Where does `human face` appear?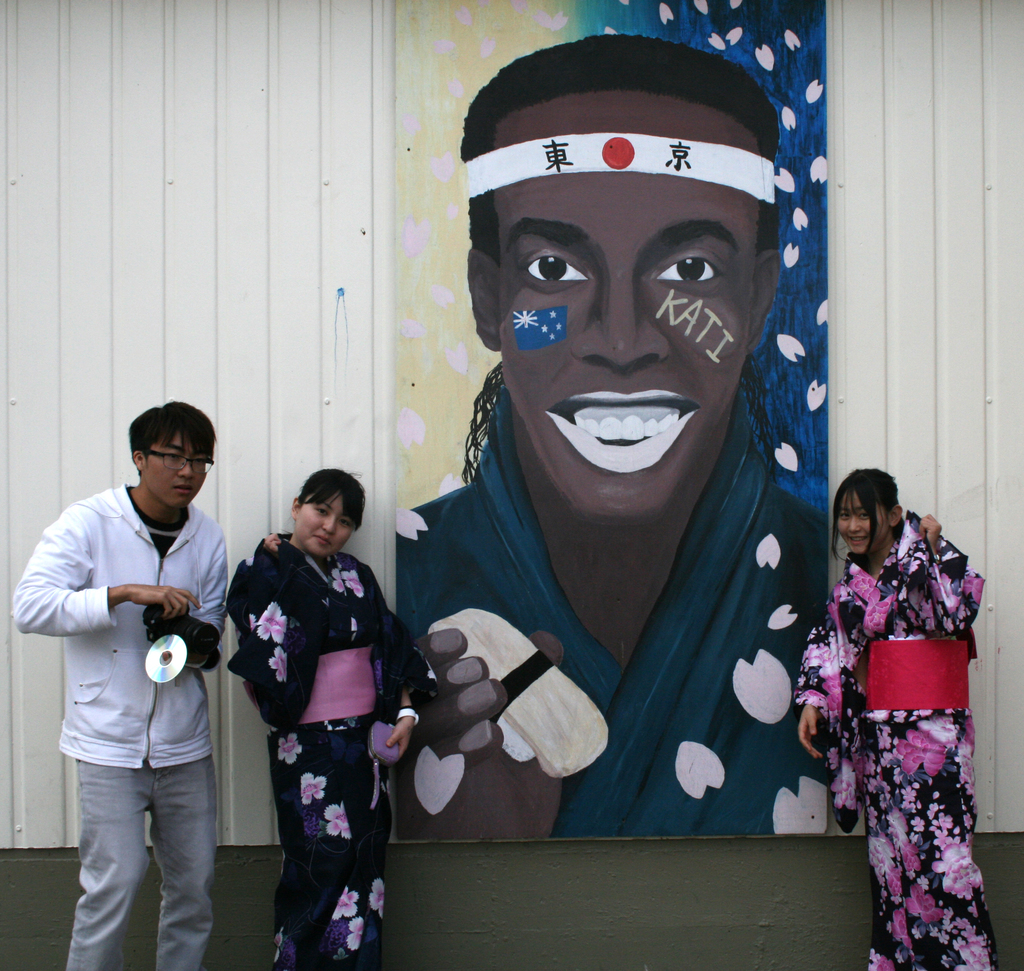
Appears at (140, 431, 207, 506).
